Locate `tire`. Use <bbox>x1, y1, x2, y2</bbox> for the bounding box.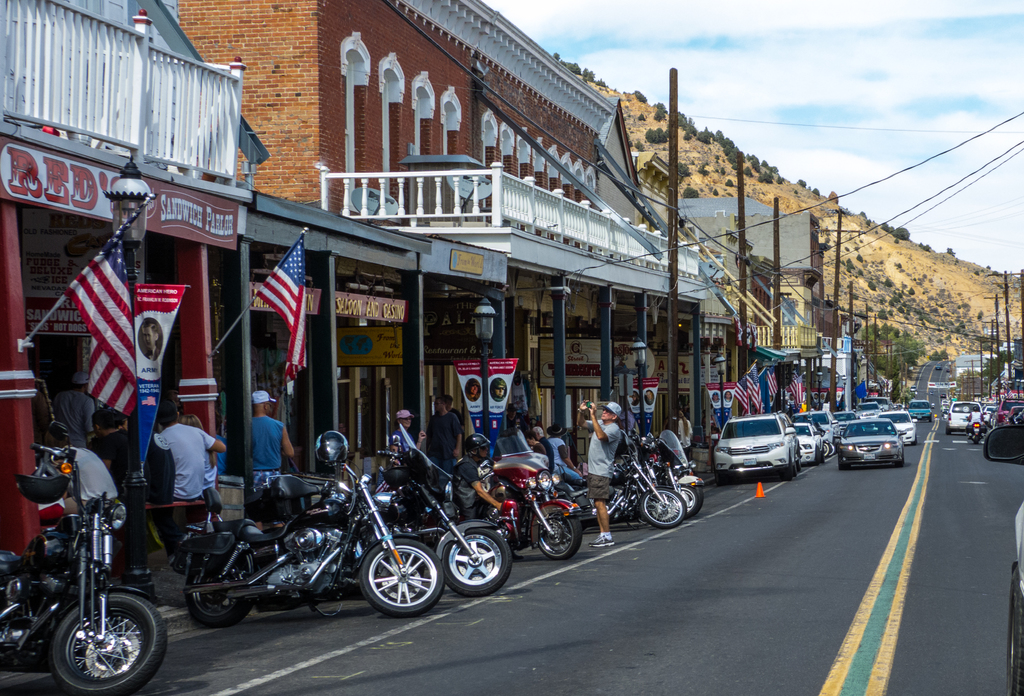
<bbox>812, 446, 821, 466</bbox>.
